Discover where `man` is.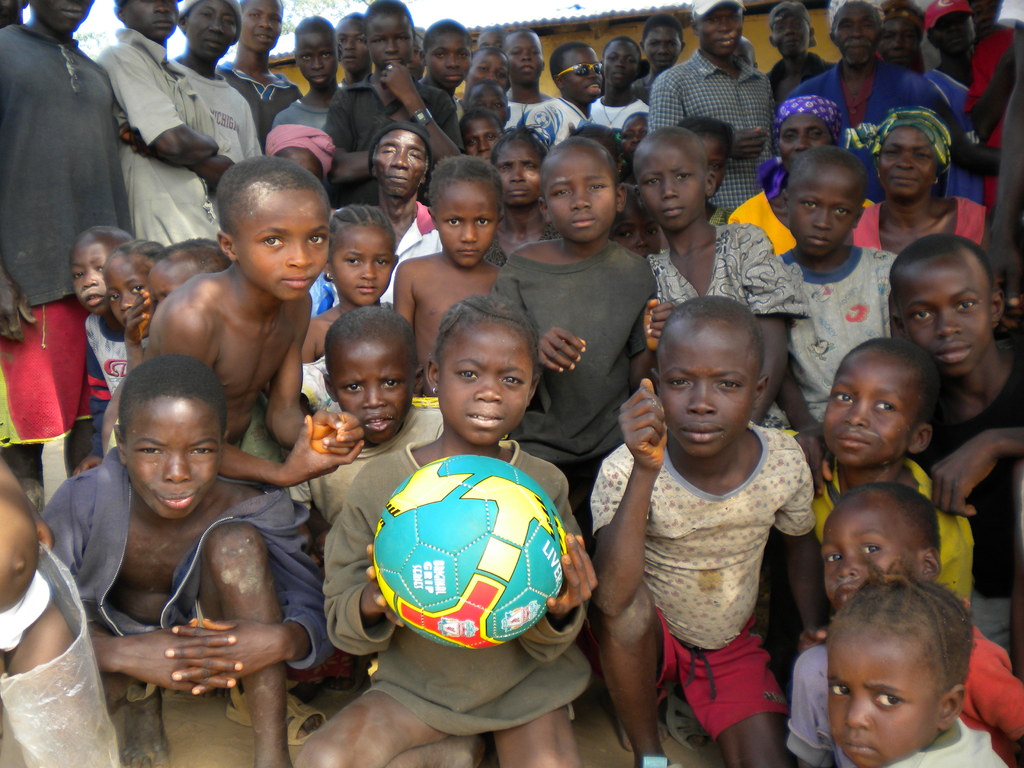
Discovered at {"left": 91, "top": 0, "right": 236, "bottom": 245}.
